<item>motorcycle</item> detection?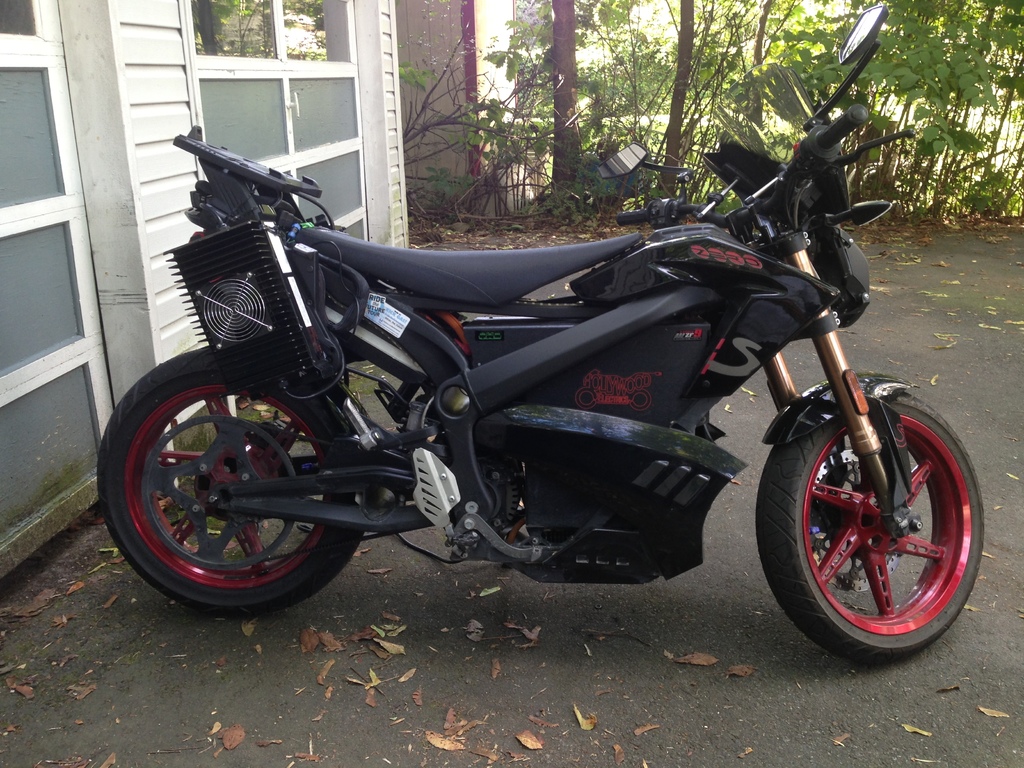
(x1=84, y1=130, x2=939, y2=655)
